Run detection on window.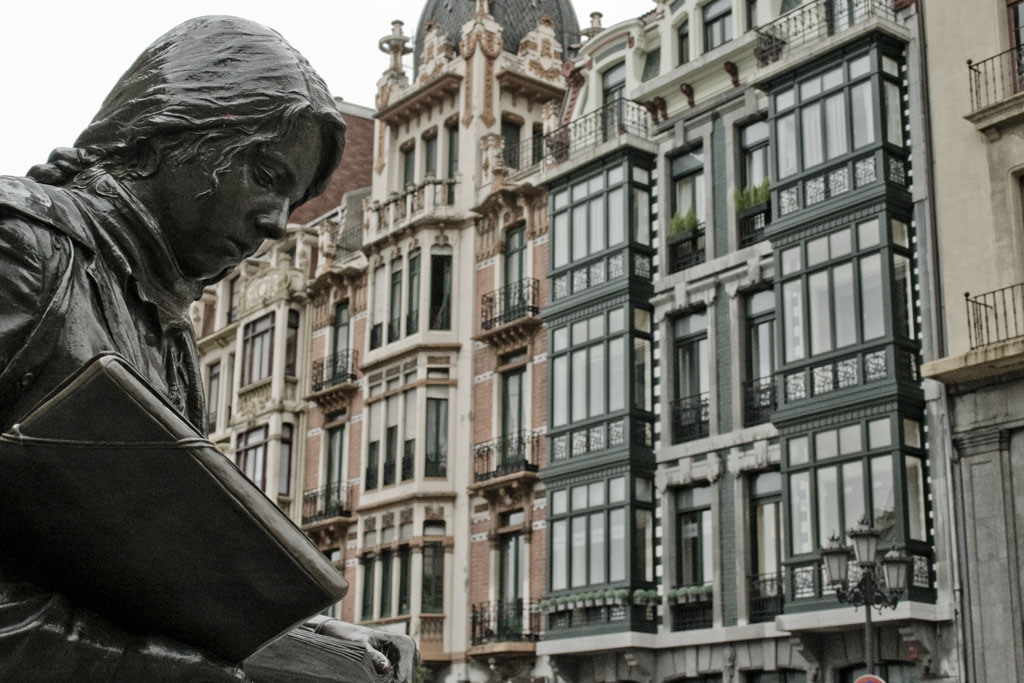
Result: bbox=(384, 522, 395, 615).
